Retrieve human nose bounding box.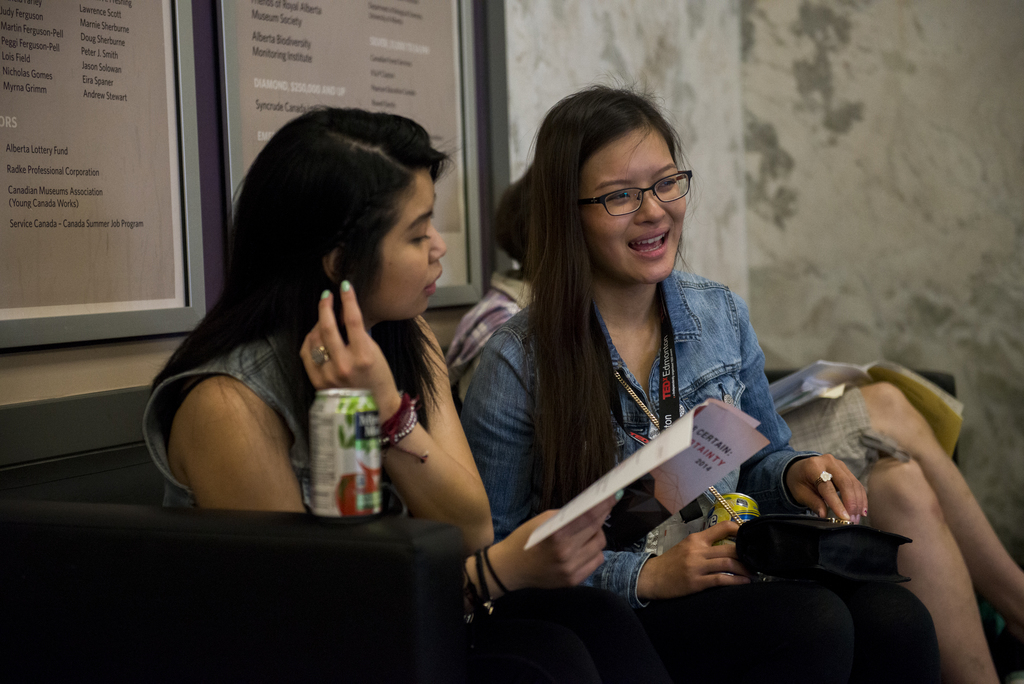
Bounding box: <box>634,184,668,224</box>.
